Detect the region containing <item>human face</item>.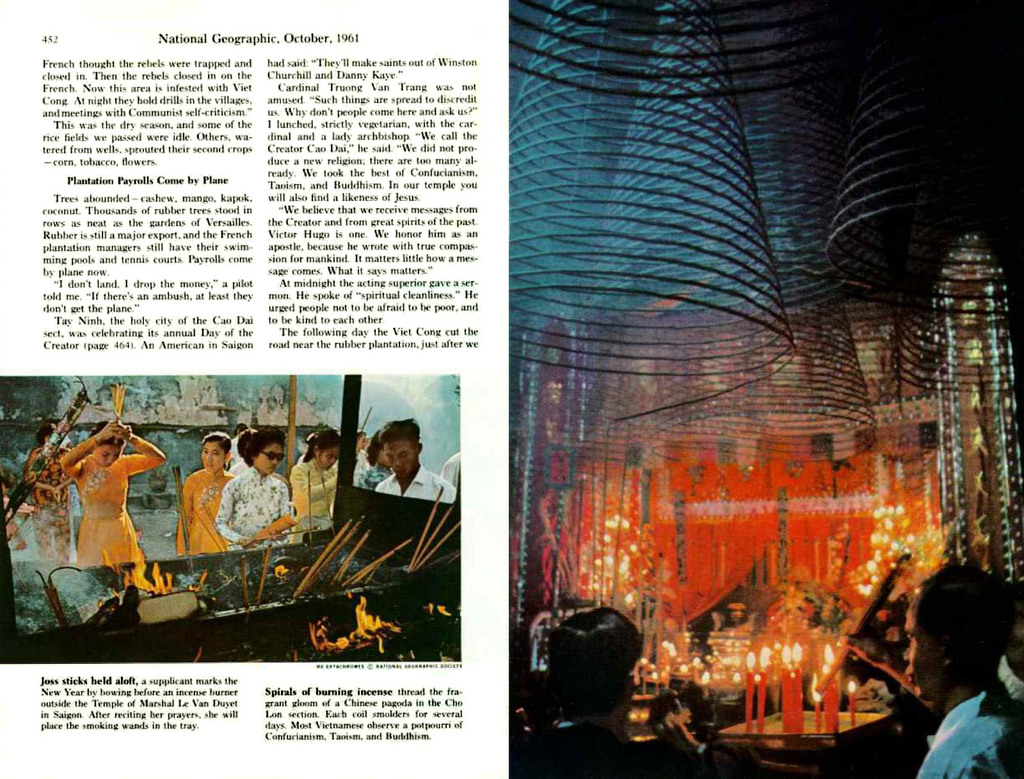
crop(385, 440, 417, 478).
